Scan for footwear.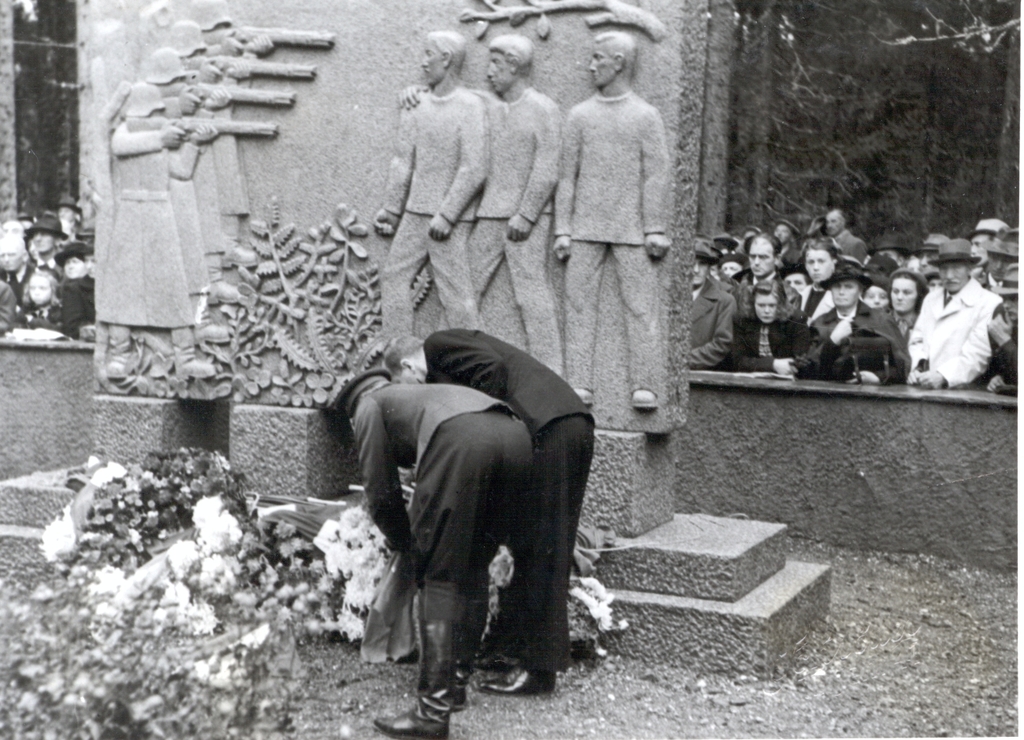
Scan result: rect(626, 390, 658, 409).
